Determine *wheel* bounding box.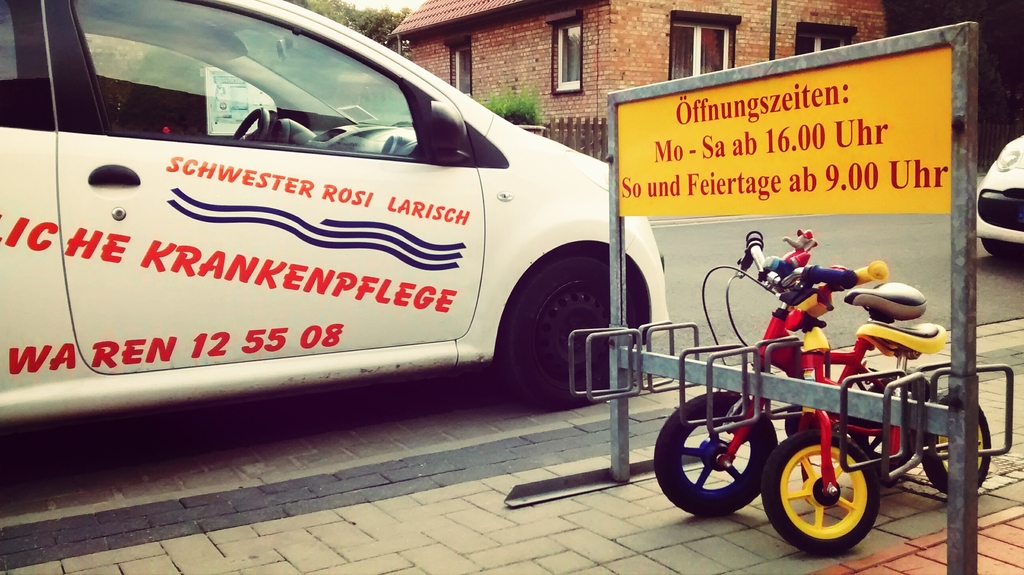
Determined: {"left": 846, "top": 382, "right": 917, "bottom": 472}.
